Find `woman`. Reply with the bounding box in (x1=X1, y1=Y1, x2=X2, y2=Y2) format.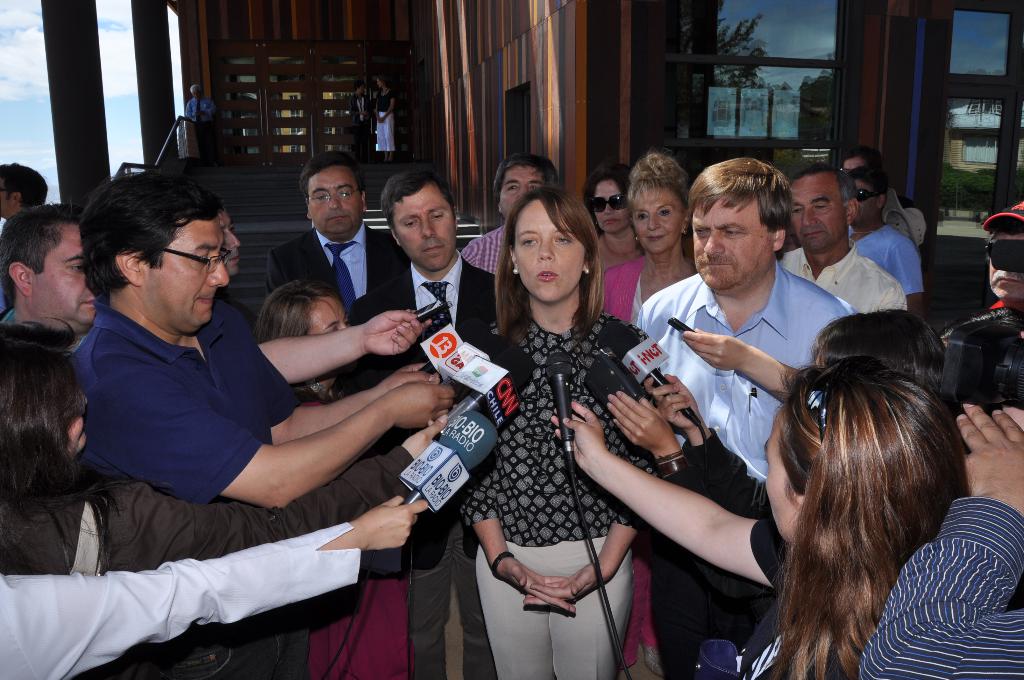
(x1=600, y1=154, x2=706, y2=334).
